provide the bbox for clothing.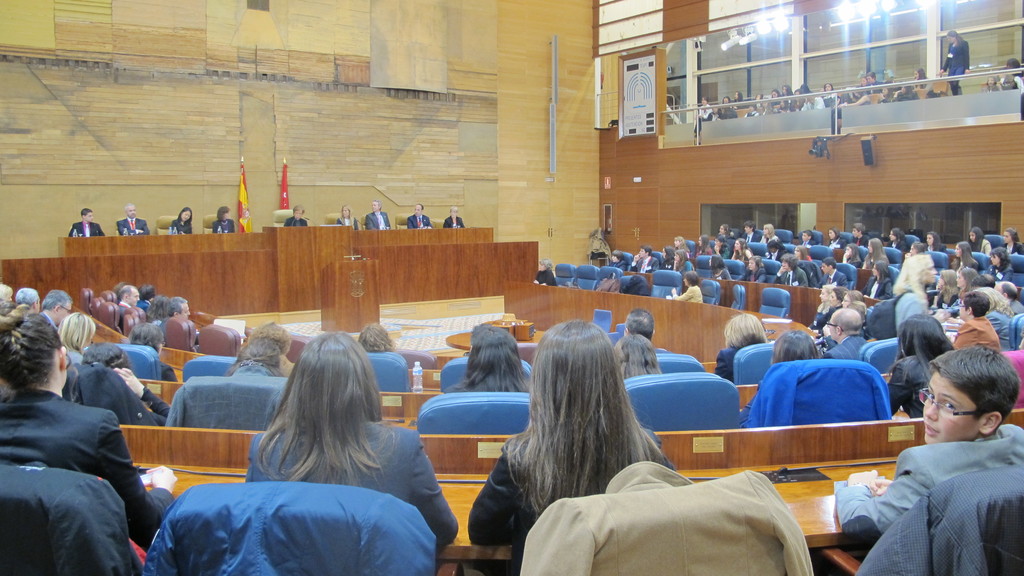
detection(856, 238, 870, 243).
